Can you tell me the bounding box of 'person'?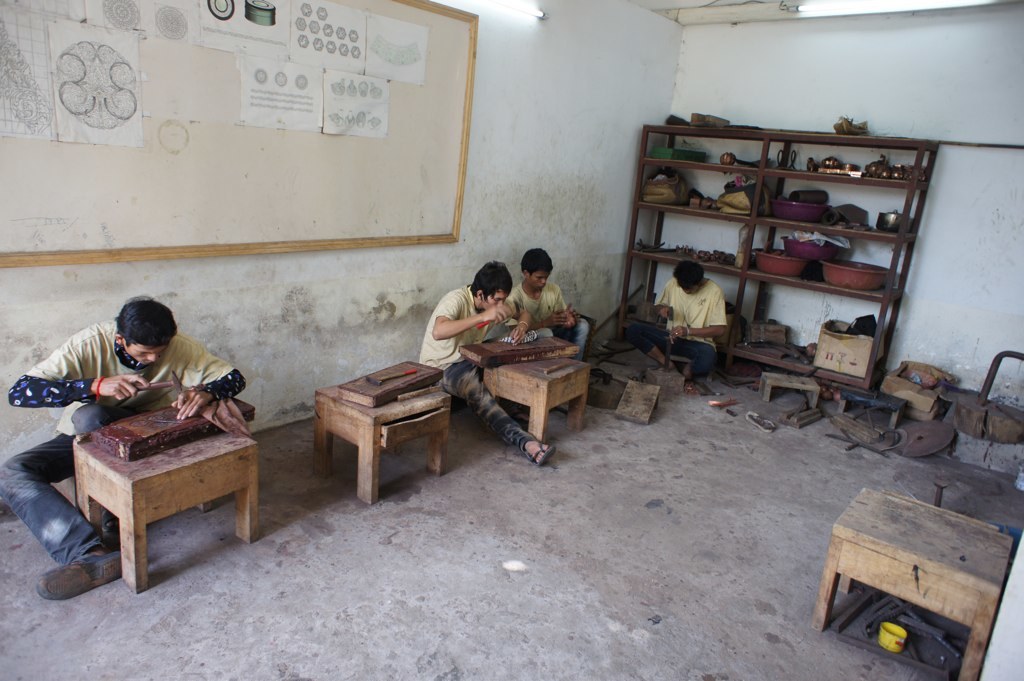
l=0, t=294, r=247, b=601.
